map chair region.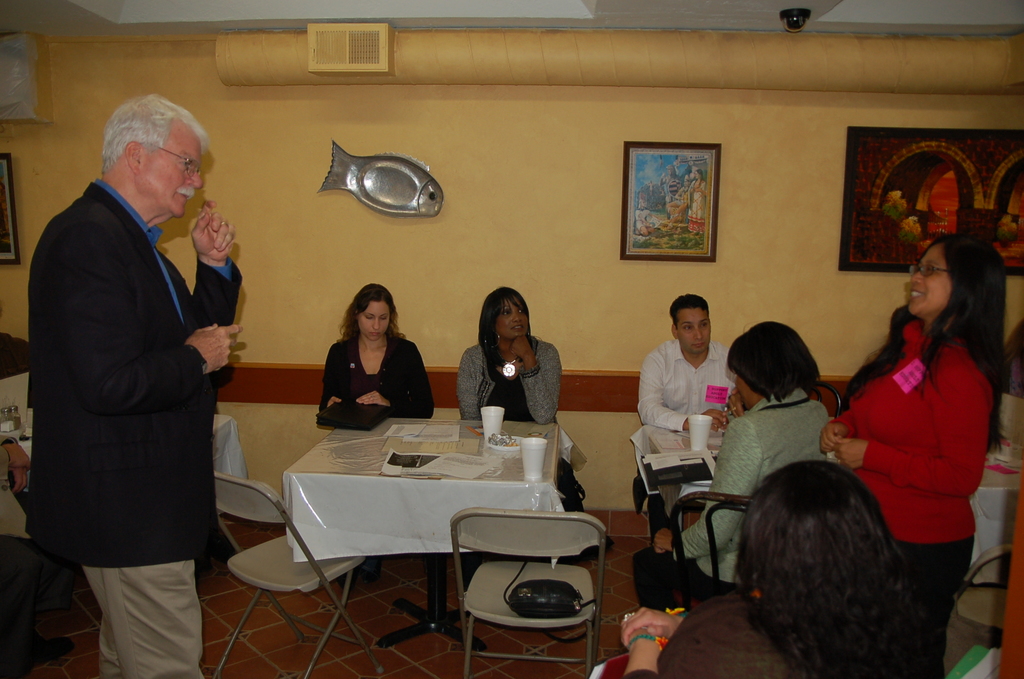
Mapped to select_region(452, 501, 623, 669).
